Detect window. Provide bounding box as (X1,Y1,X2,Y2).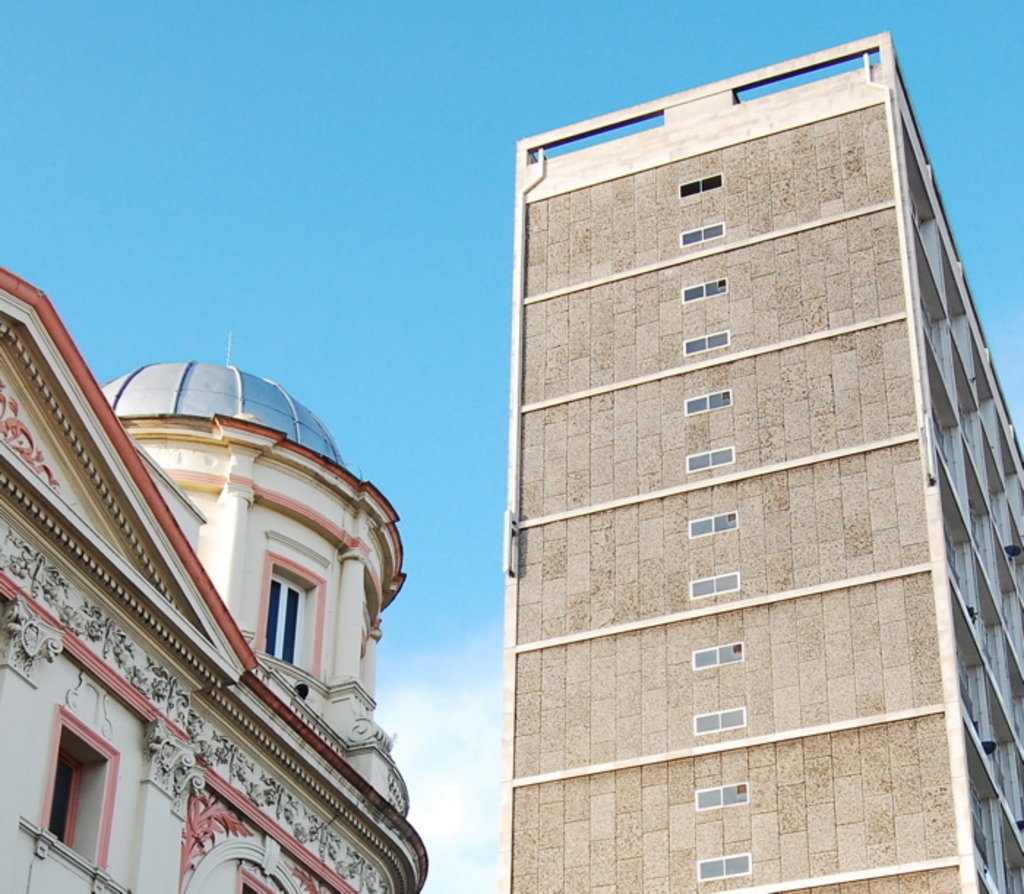
(682,331,733,356).
